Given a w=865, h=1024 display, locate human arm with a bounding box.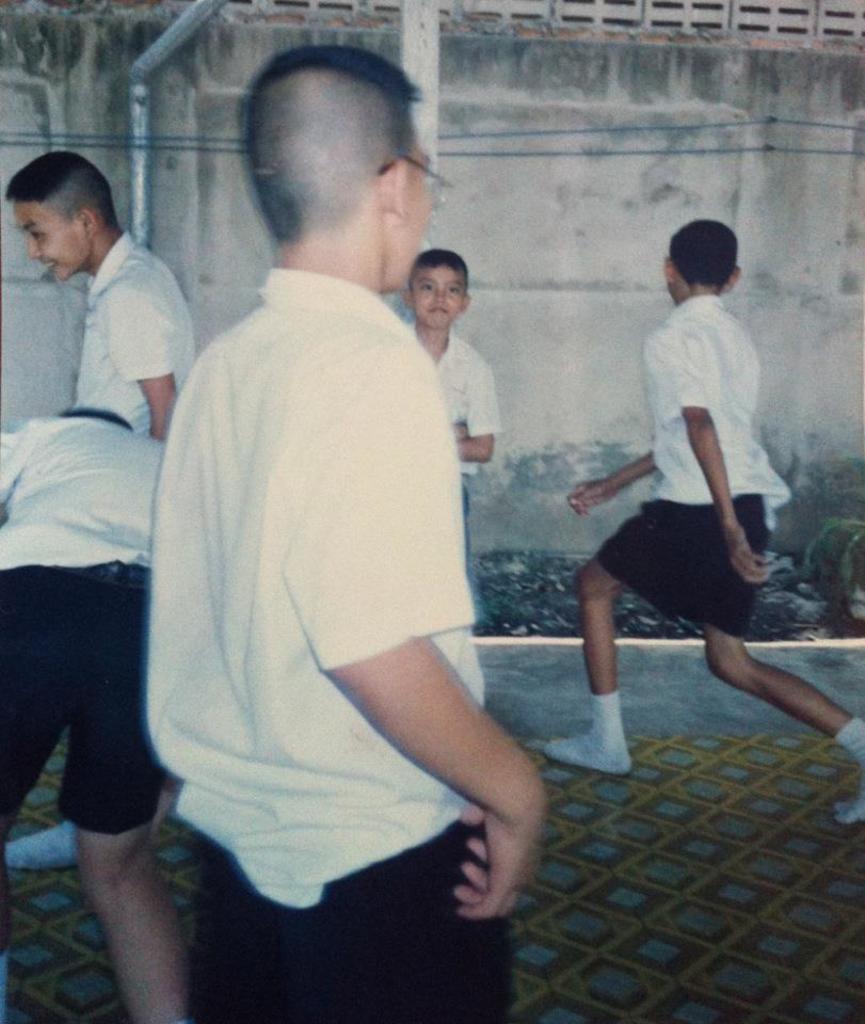
Located: rect(109, 319, 176, 436).
